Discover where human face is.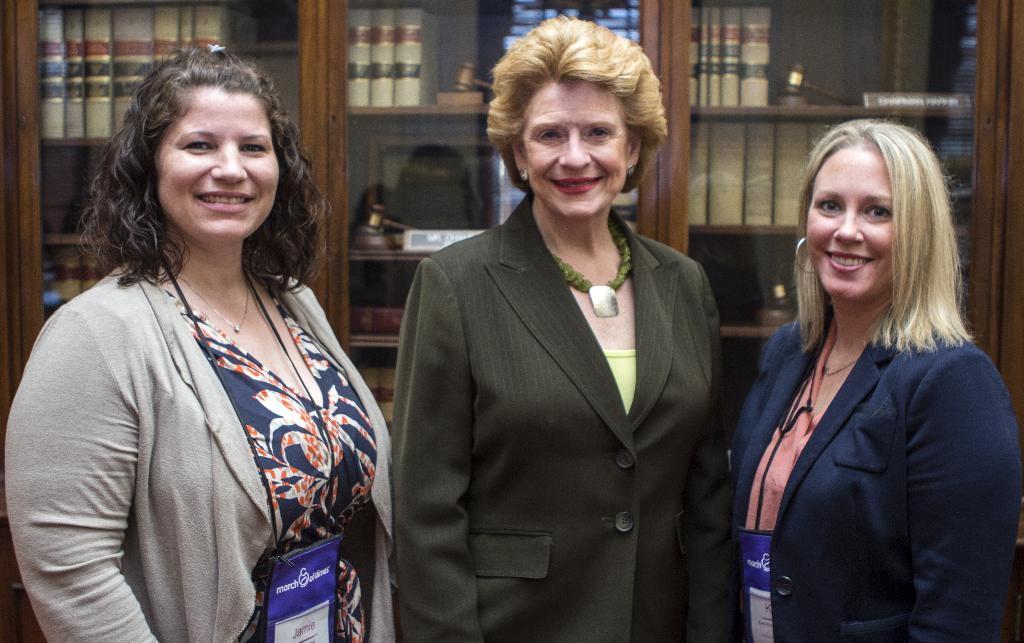
Discovered at <box>799,148,897,305</box>.
